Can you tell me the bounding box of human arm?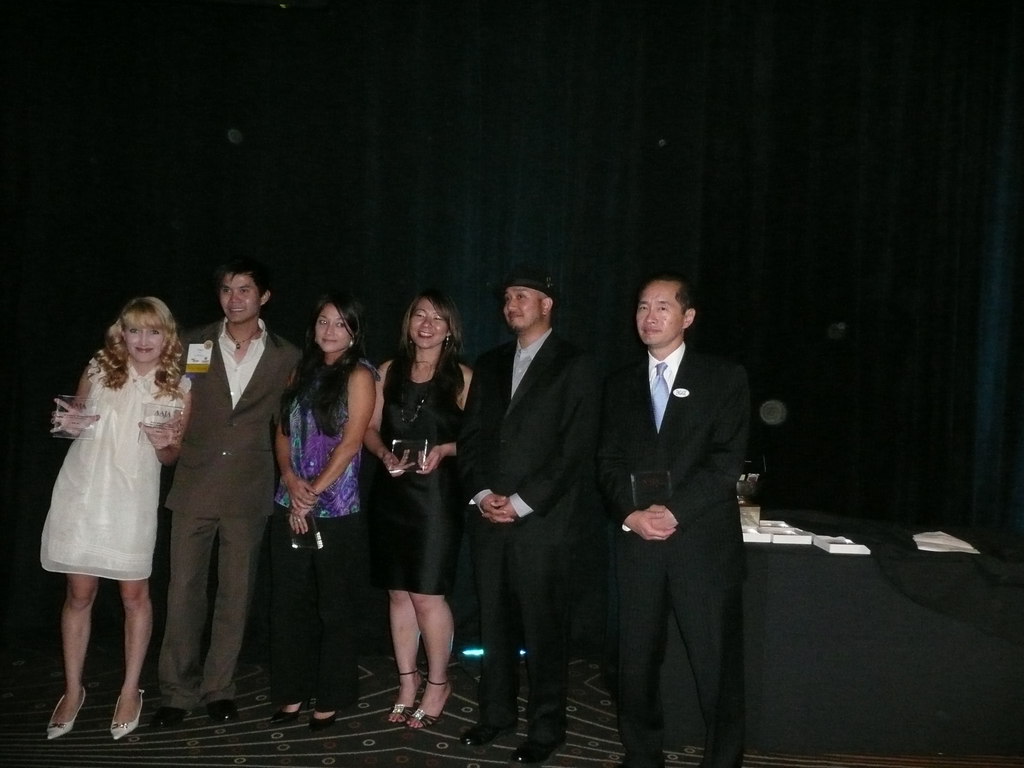
[x1=134, y1=386, x2=194, y2=467].
